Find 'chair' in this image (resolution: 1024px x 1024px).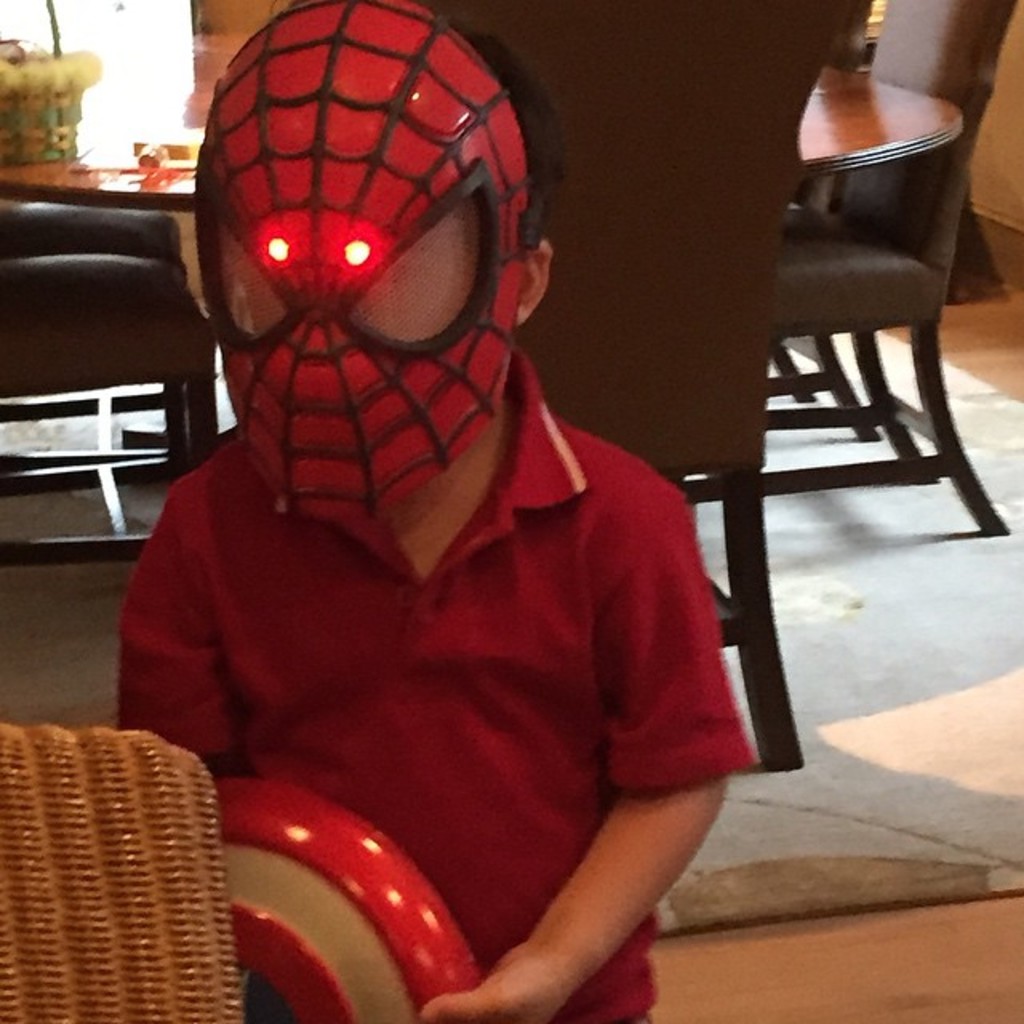
0 186 213 584.
